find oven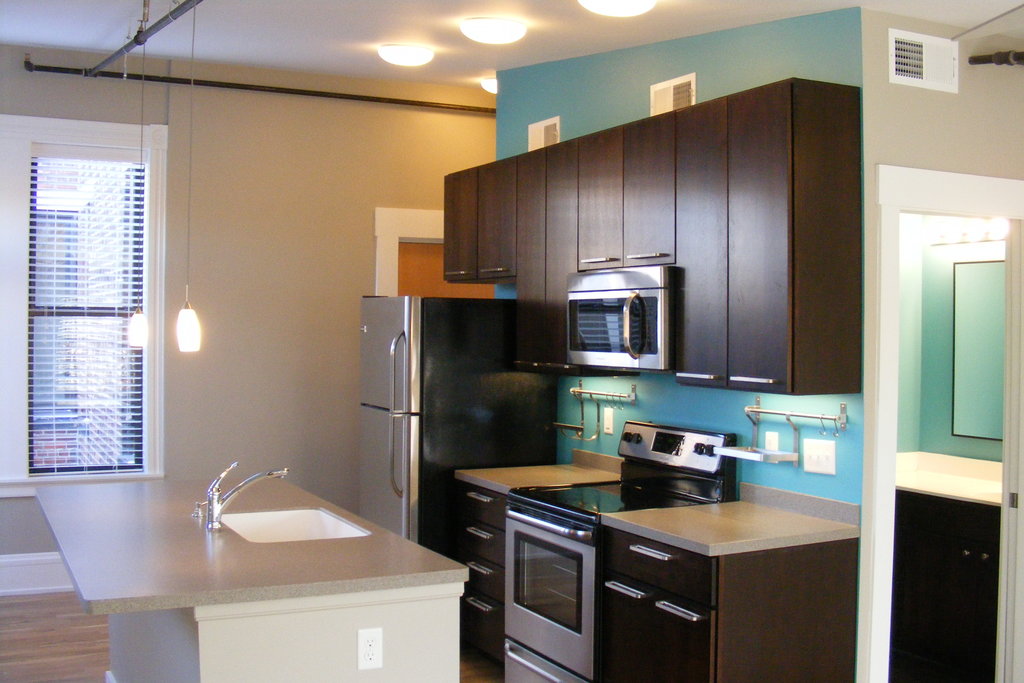
rect(499, 484, 617, 671)
